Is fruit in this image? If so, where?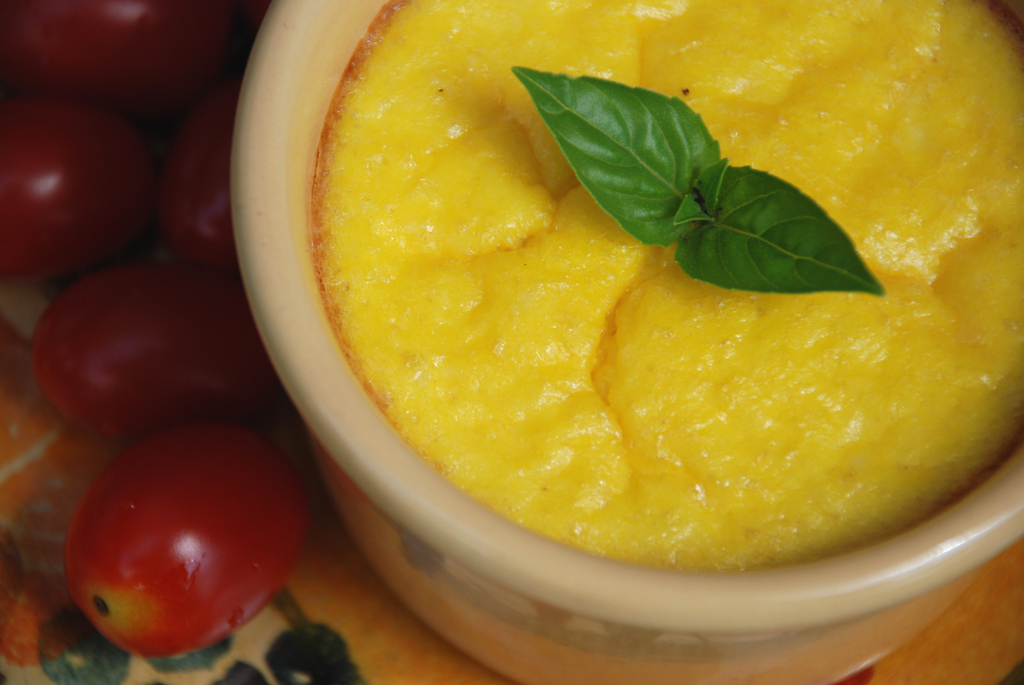
Yes, at [5,0,232,117].
